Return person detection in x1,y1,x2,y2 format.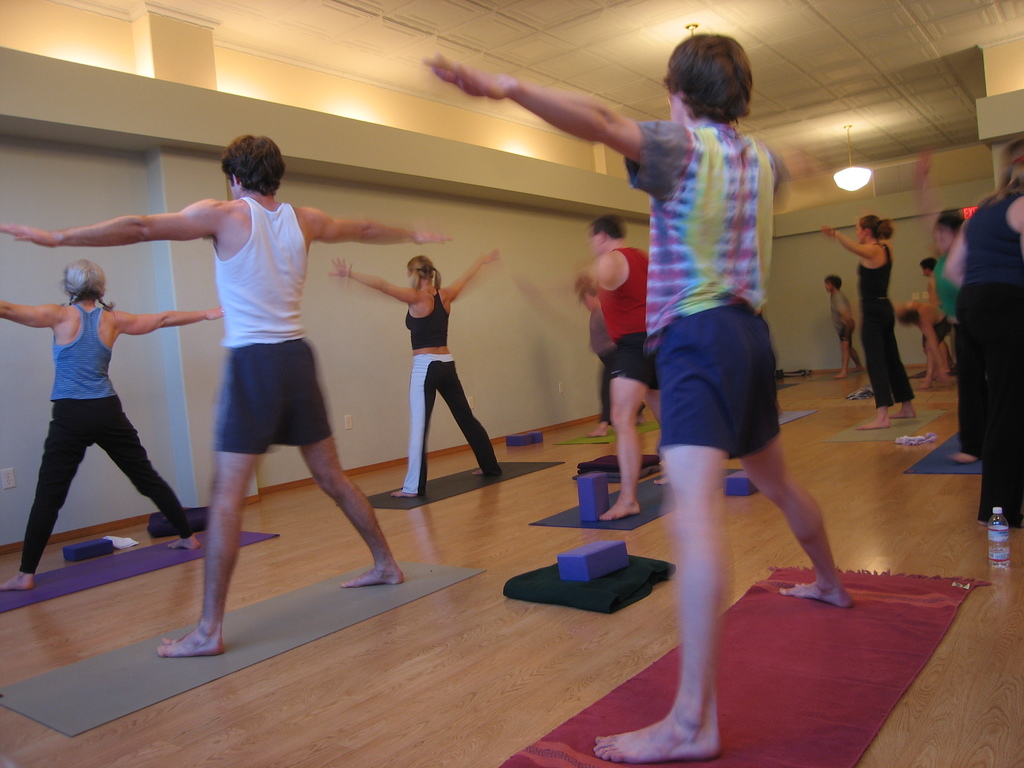
915,255,953,352.
